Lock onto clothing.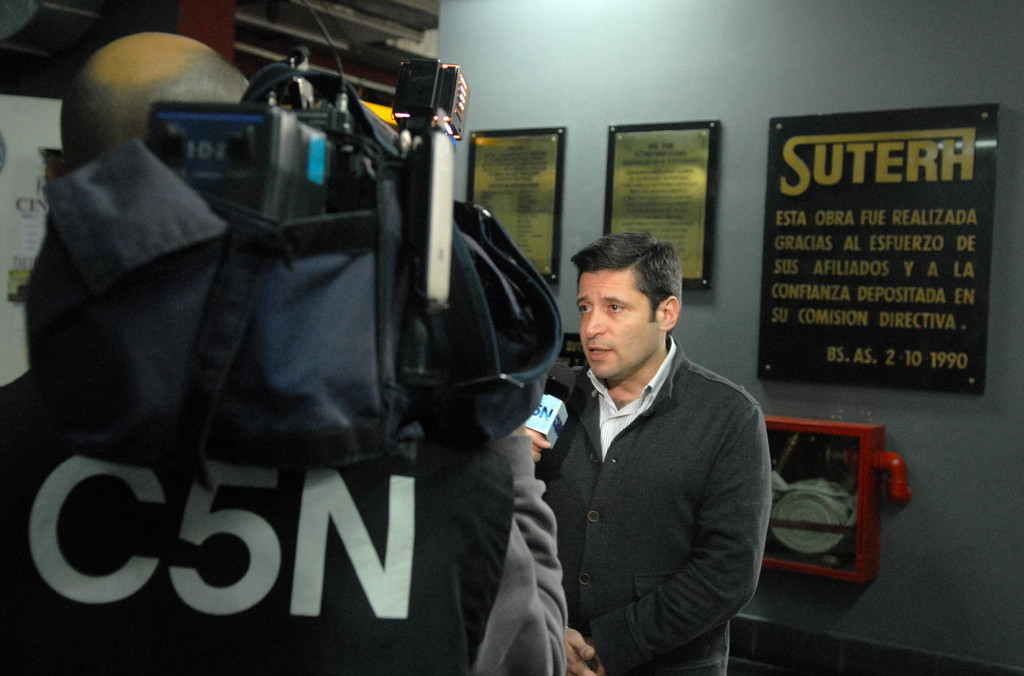
Locked: box(0, 366, 568, 675).
